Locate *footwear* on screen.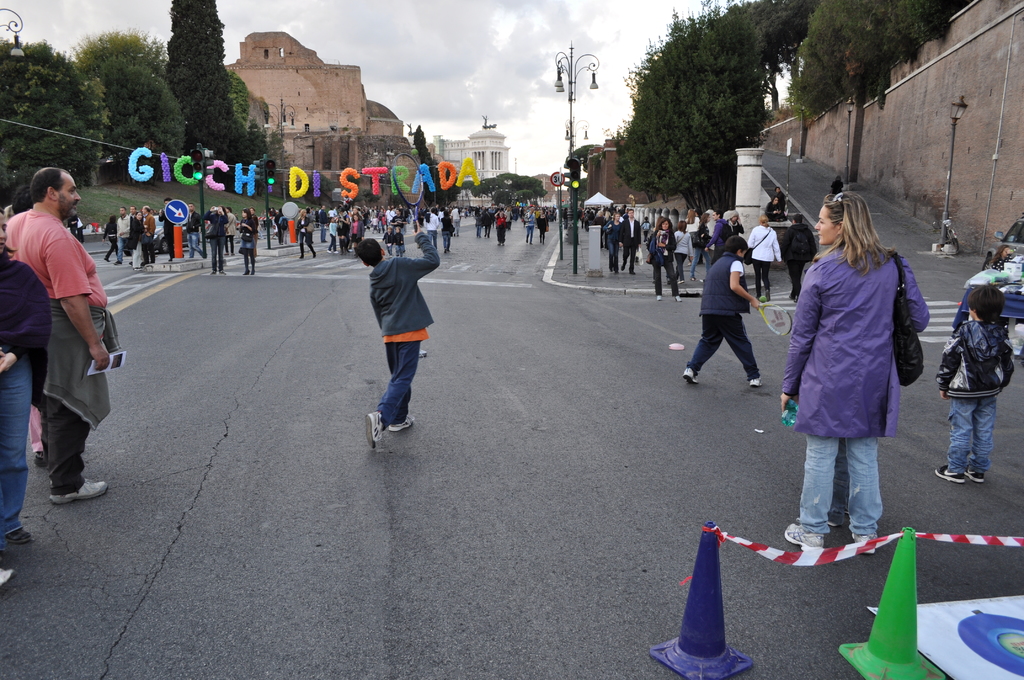
On screen at 219/270/227/275.
